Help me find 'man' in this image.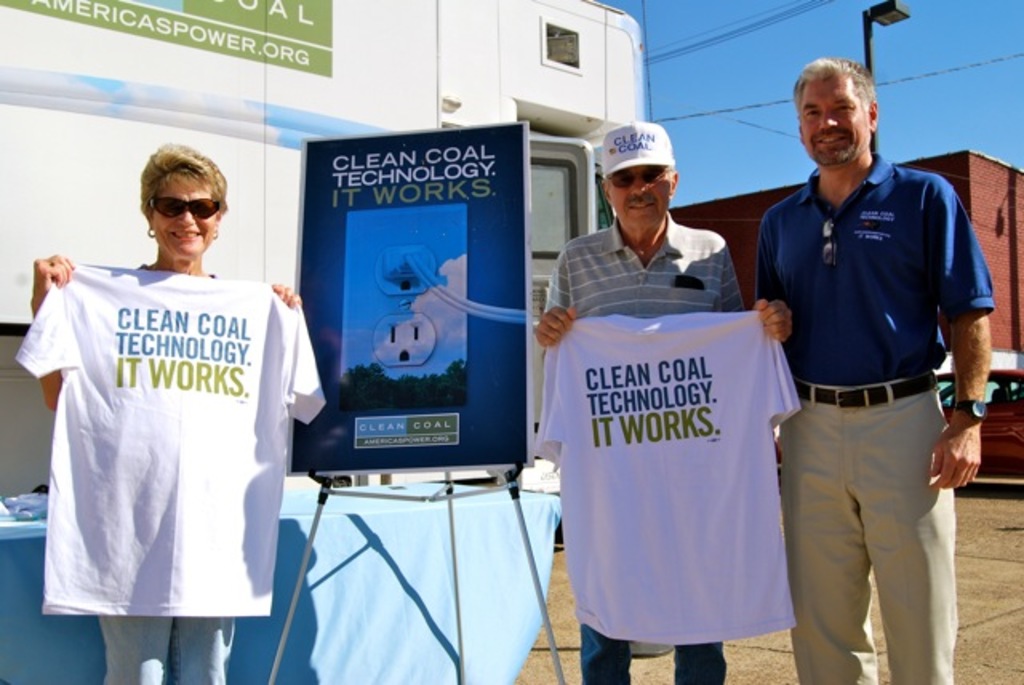
Found it: BBox(533, 117, 800, 683).
